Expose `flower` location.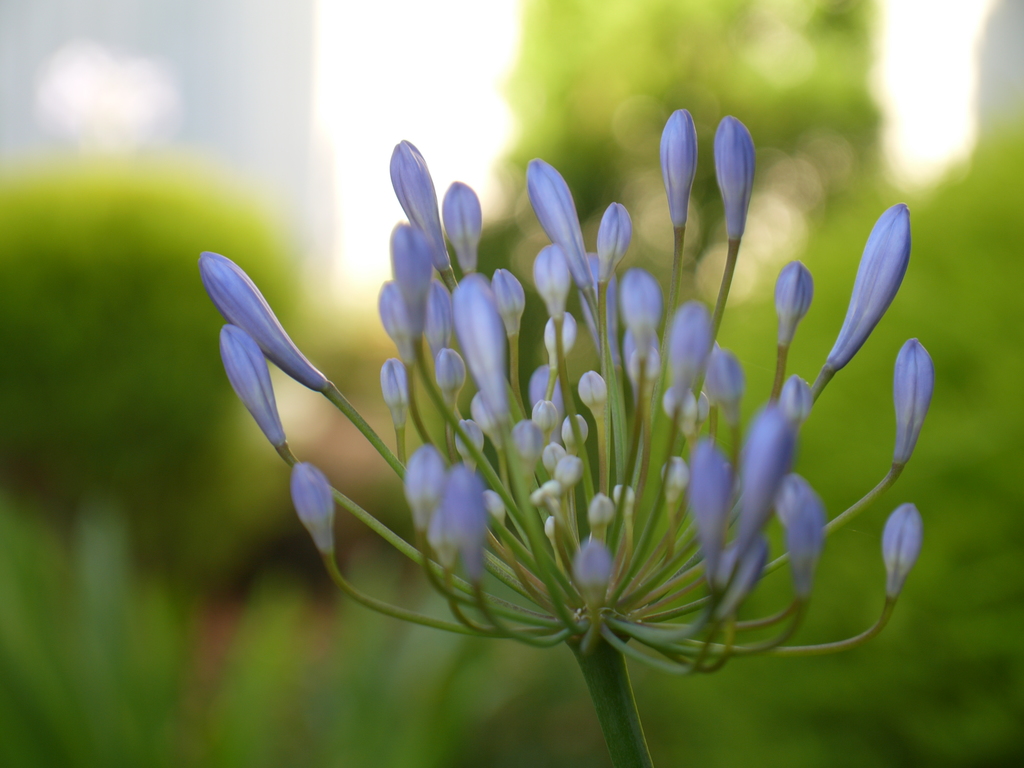
Exposed at 198 104 926 680.
